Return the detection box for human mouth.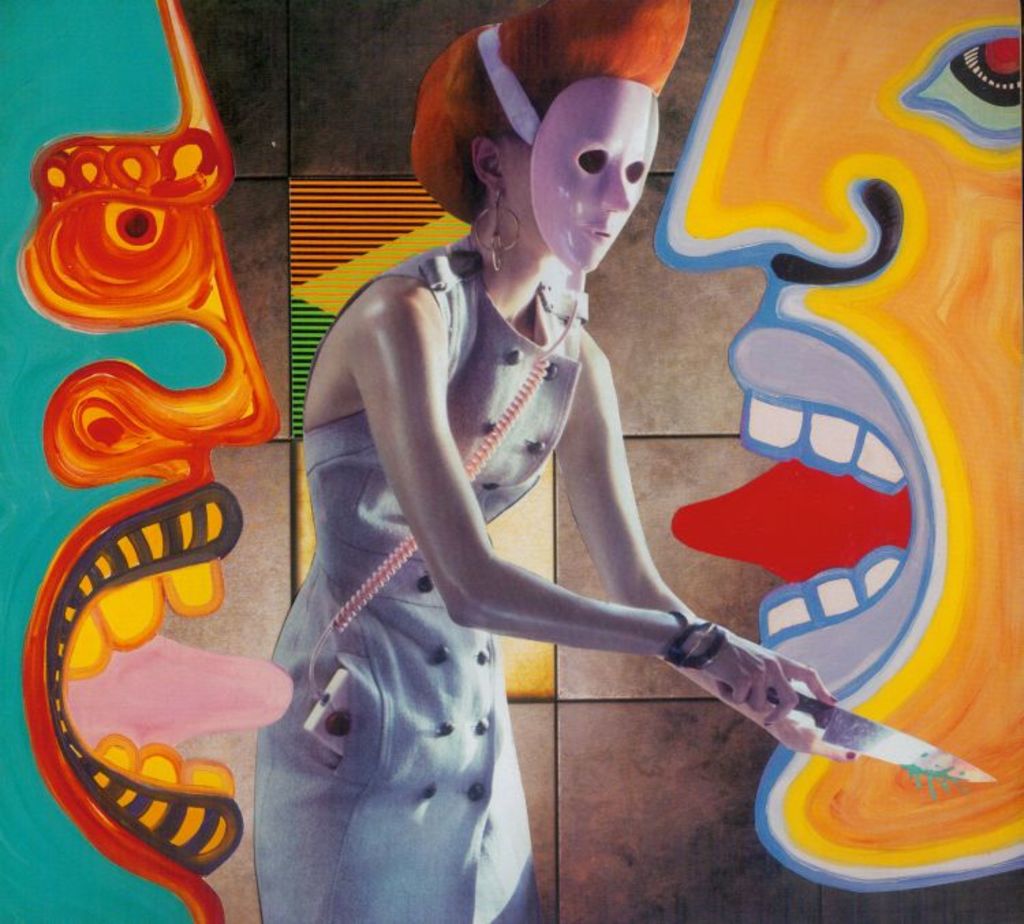
region(590, 228, 608, 240).
